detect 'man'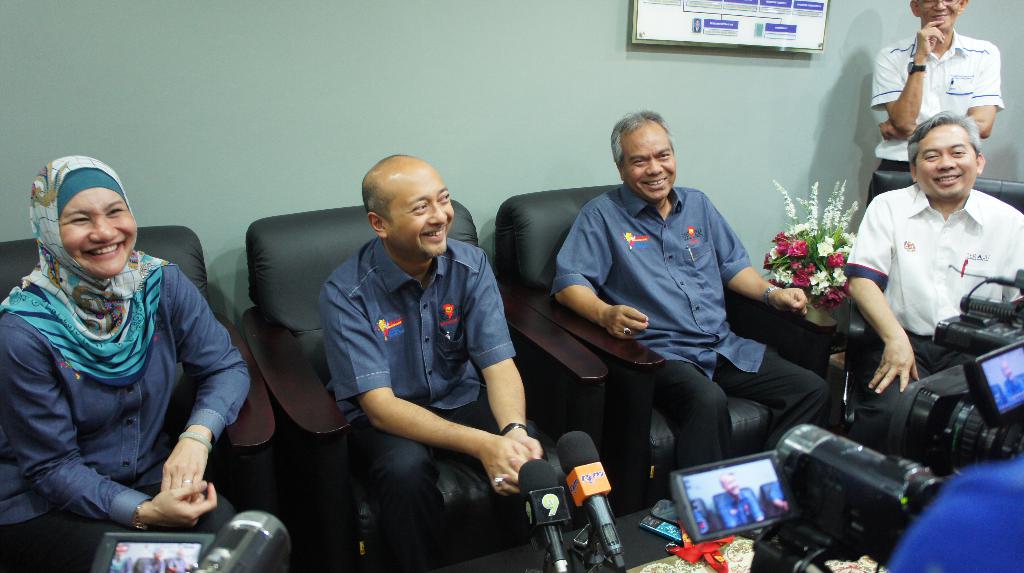
867 0 1005 206
